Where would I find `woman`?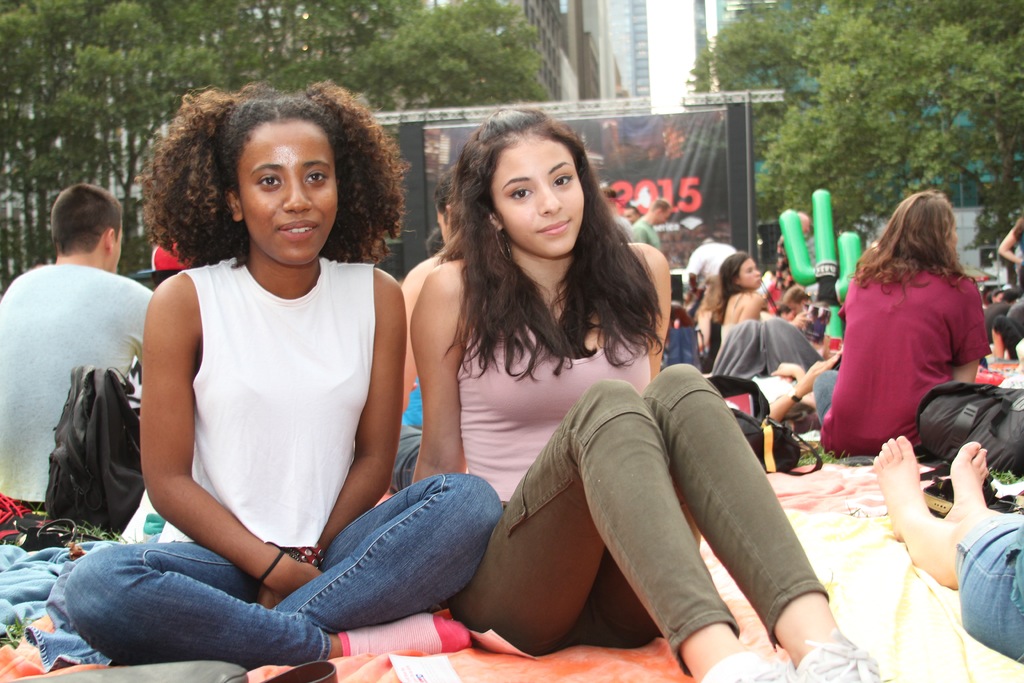
At detection(410, 112, 891, 682).
